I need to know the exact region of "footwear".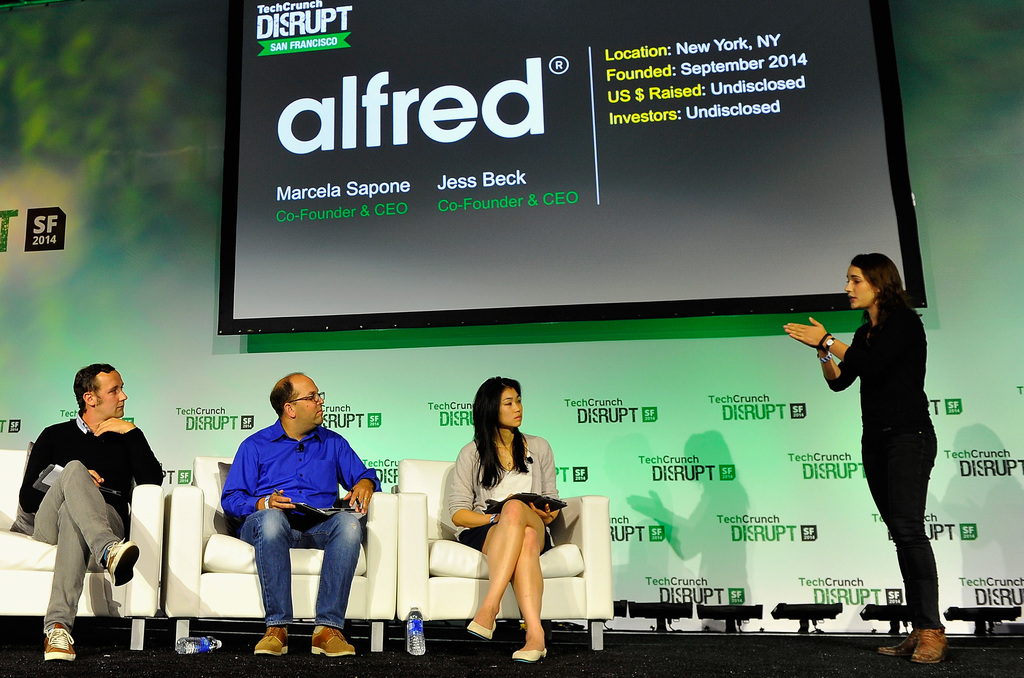
Region: 308, 624, 355, 663.
